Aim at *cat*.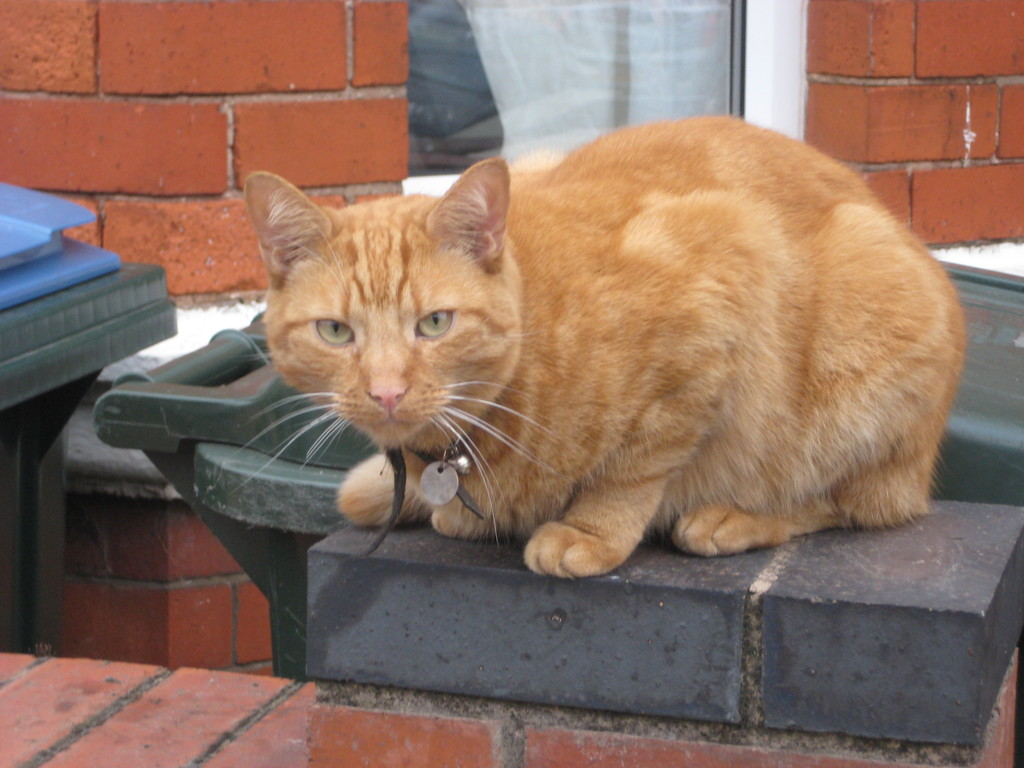
Aimed at x1=246, y1=110, x2=964, y2=577.
